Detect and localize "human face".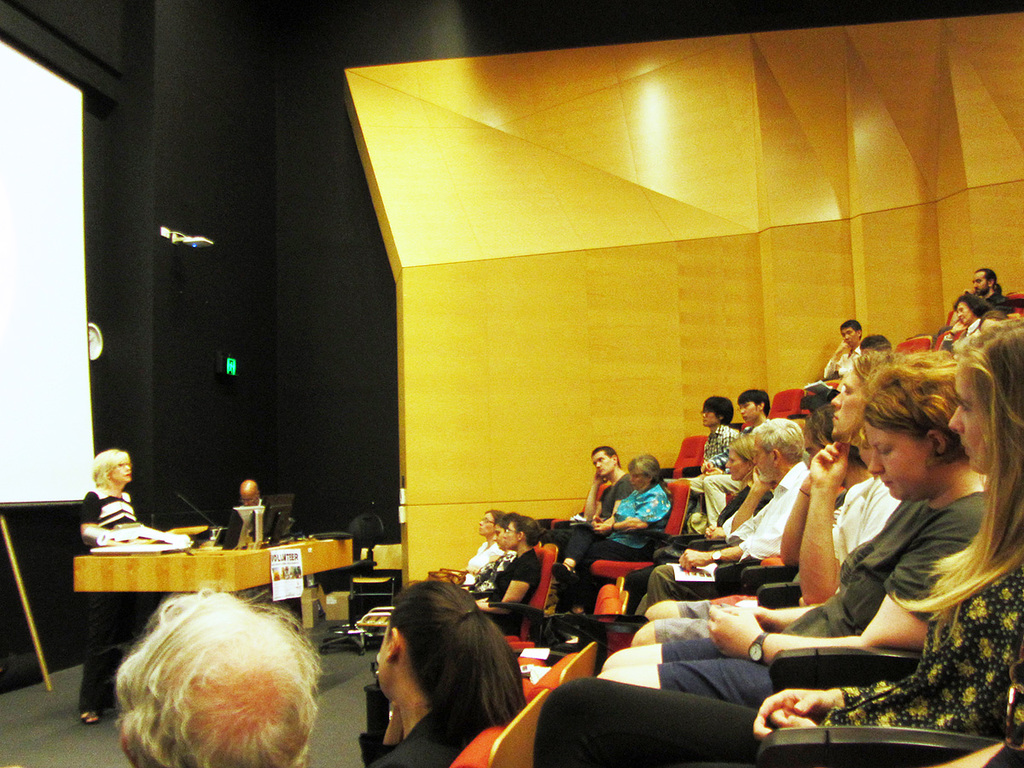
Localized at [x1=702, y1=405, x2=719, y2=427].
